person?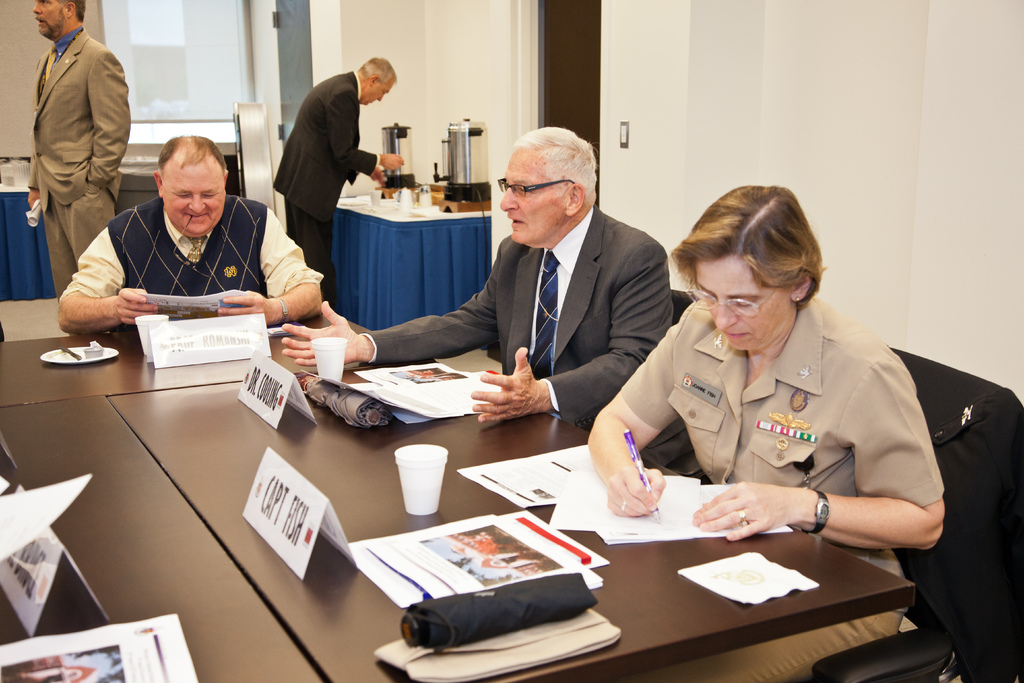
bbox(603, 163, 932, 602)
